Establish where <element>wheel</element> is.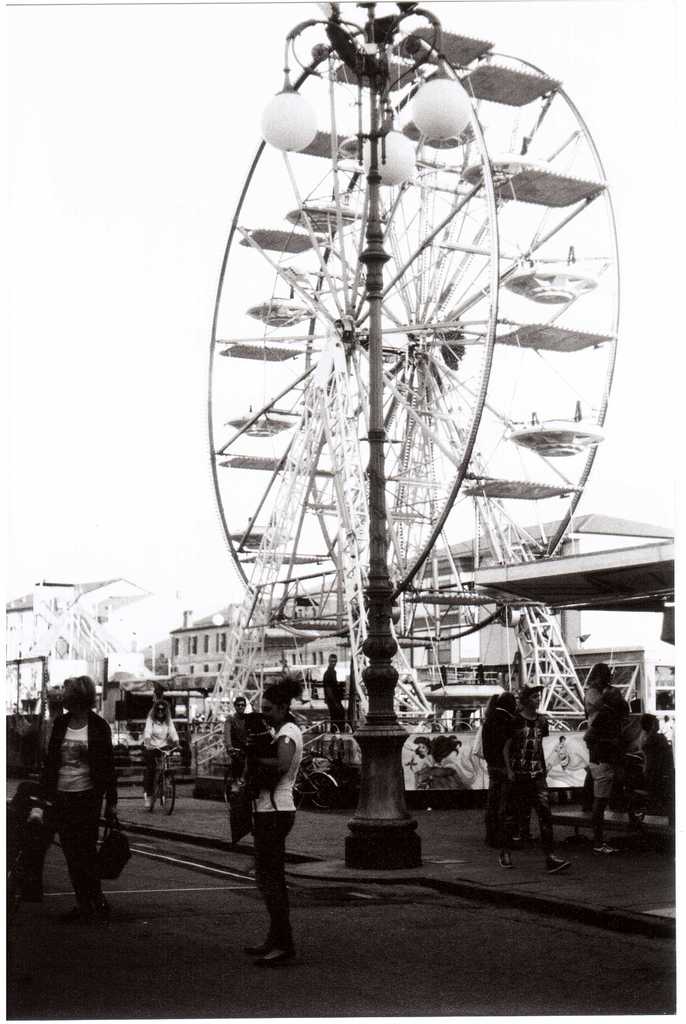
Established at 204 28 620 648.
